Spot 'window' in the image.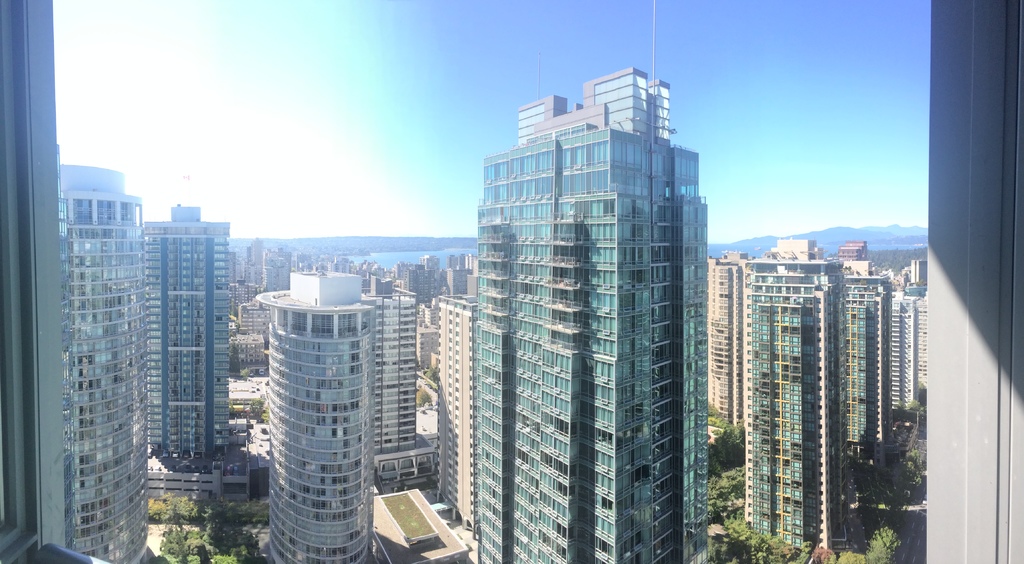
'window' found at x1=455 y1=394 x2=459 y2=402.
